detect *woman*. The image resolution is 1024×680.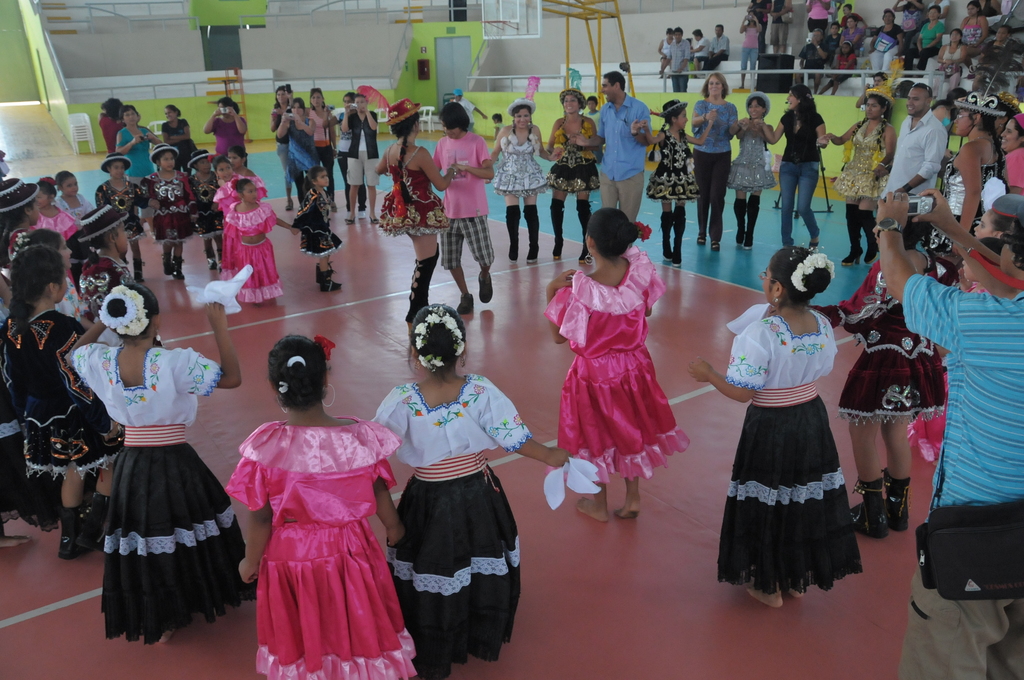
BBox(929, 29, 971, 102).
